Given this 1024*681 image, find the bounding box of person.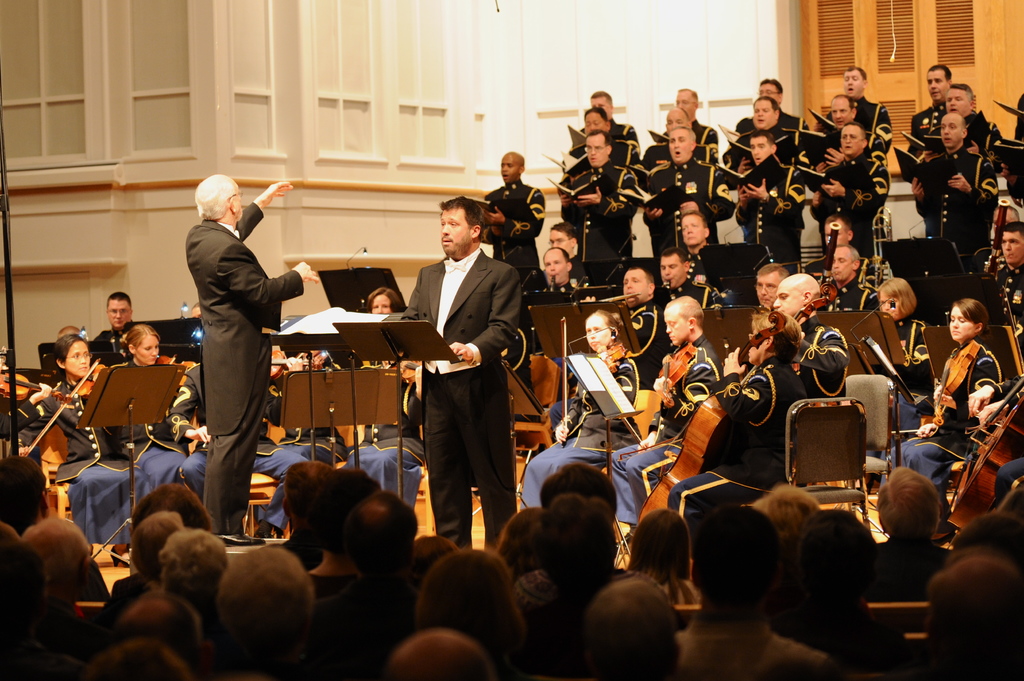
489/157/543/288.
